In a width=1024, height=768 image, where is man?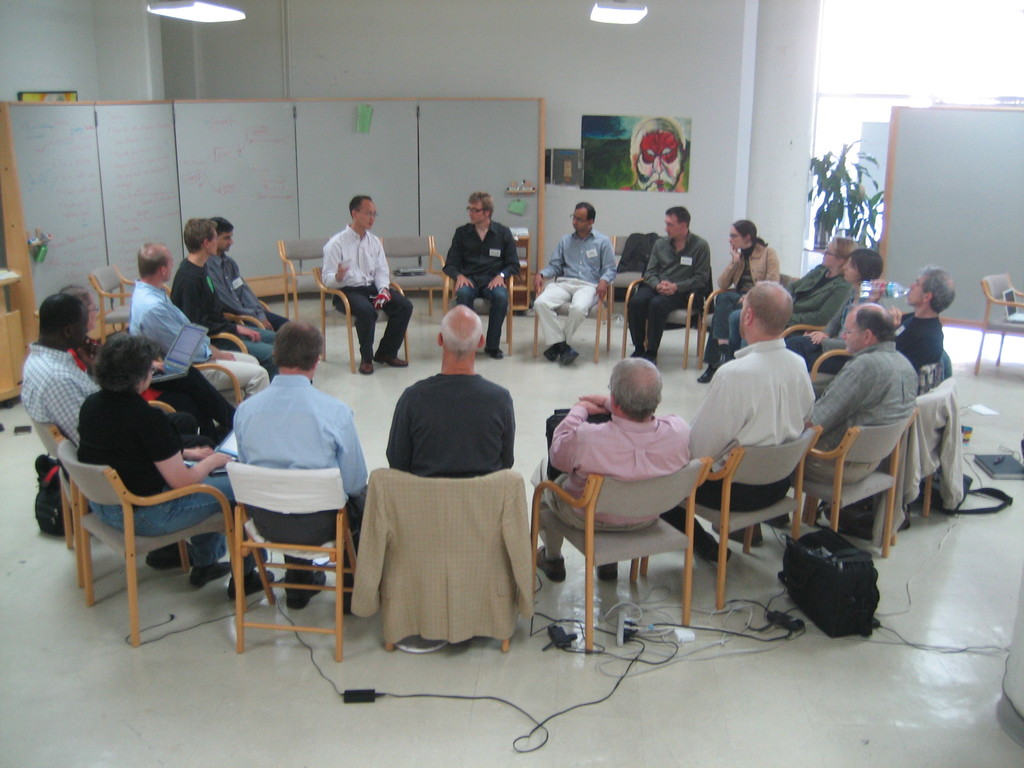
x1=173, y1=221, x2=276, y2=373.
